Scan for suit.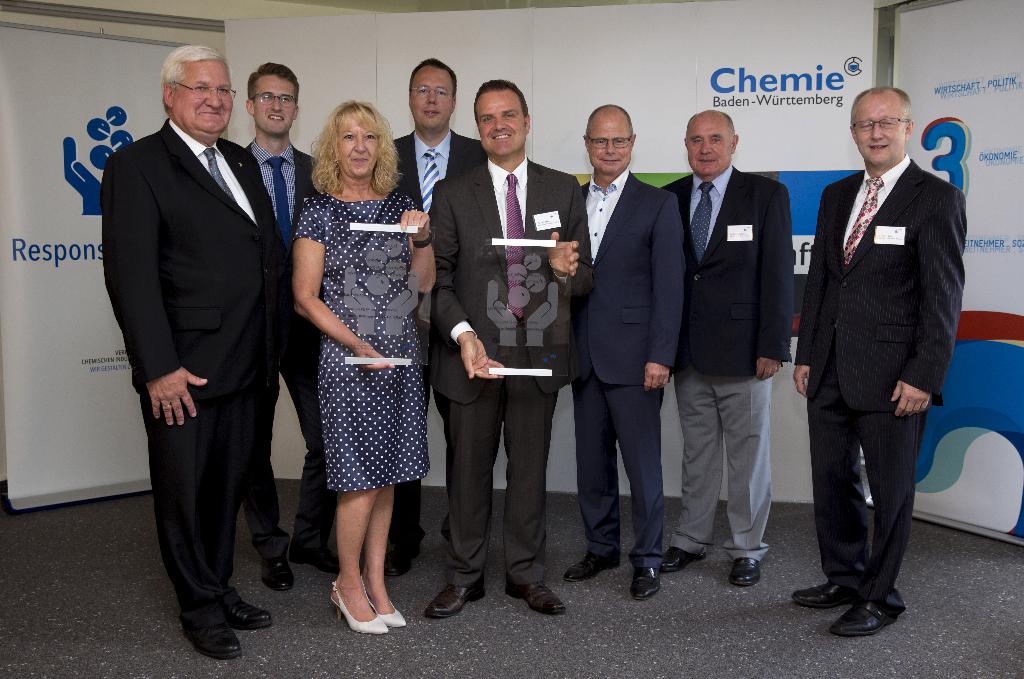
Scan result: bbox=[429, 157, 595, 587].
